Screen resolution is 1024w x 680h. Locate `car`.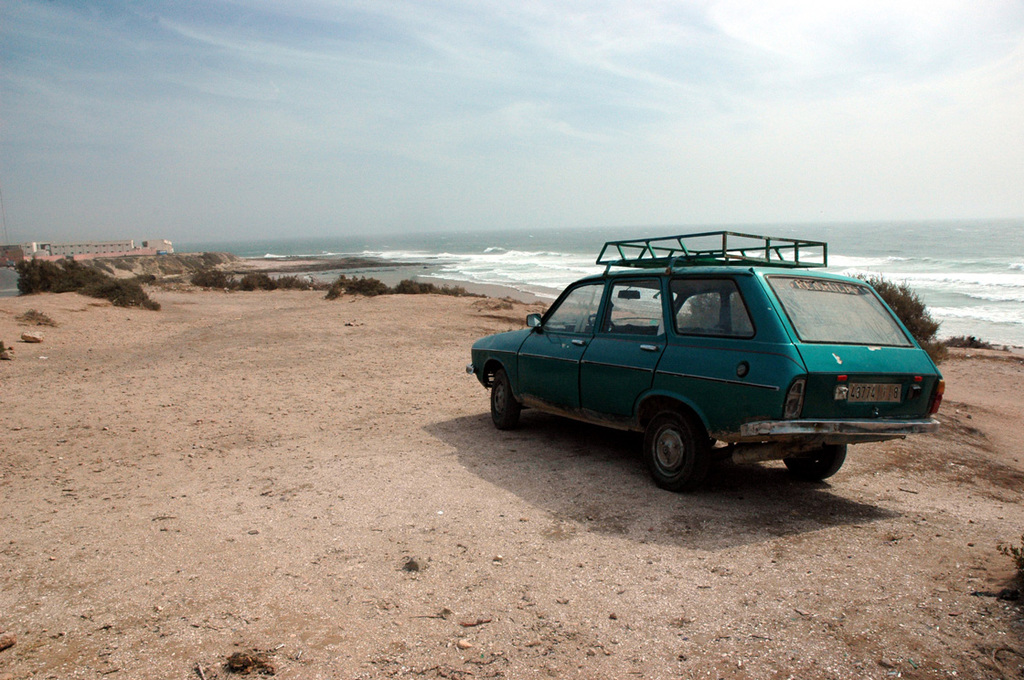
pyautogui.locateOnScreen(475, 245, 933, 498).
